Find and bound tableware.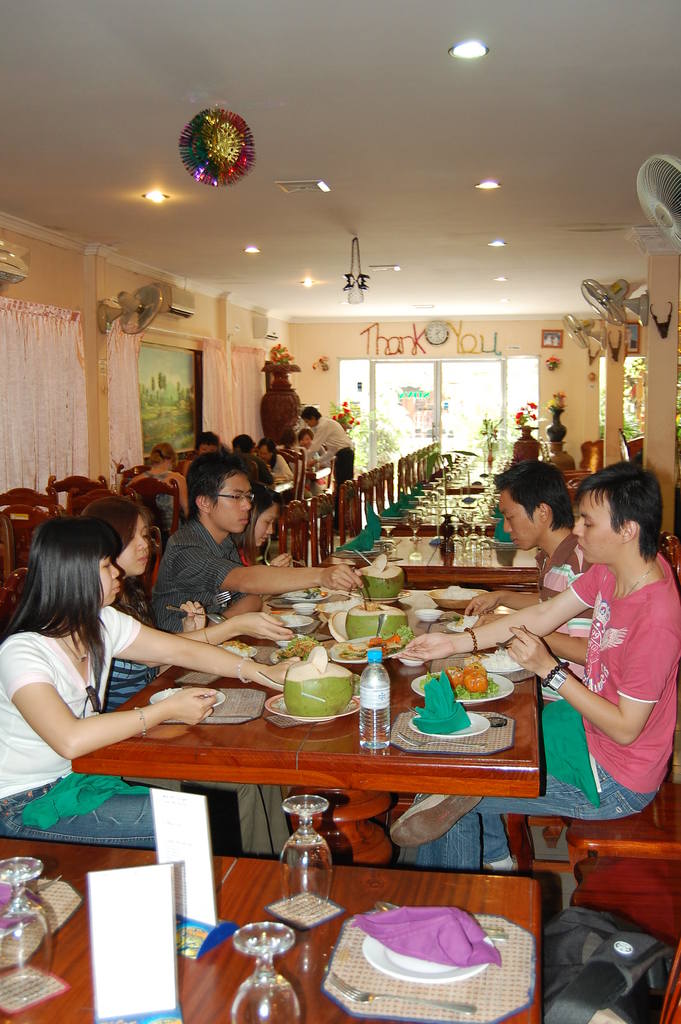
Bound: <region>88, 861, 189, 1023</region>.
